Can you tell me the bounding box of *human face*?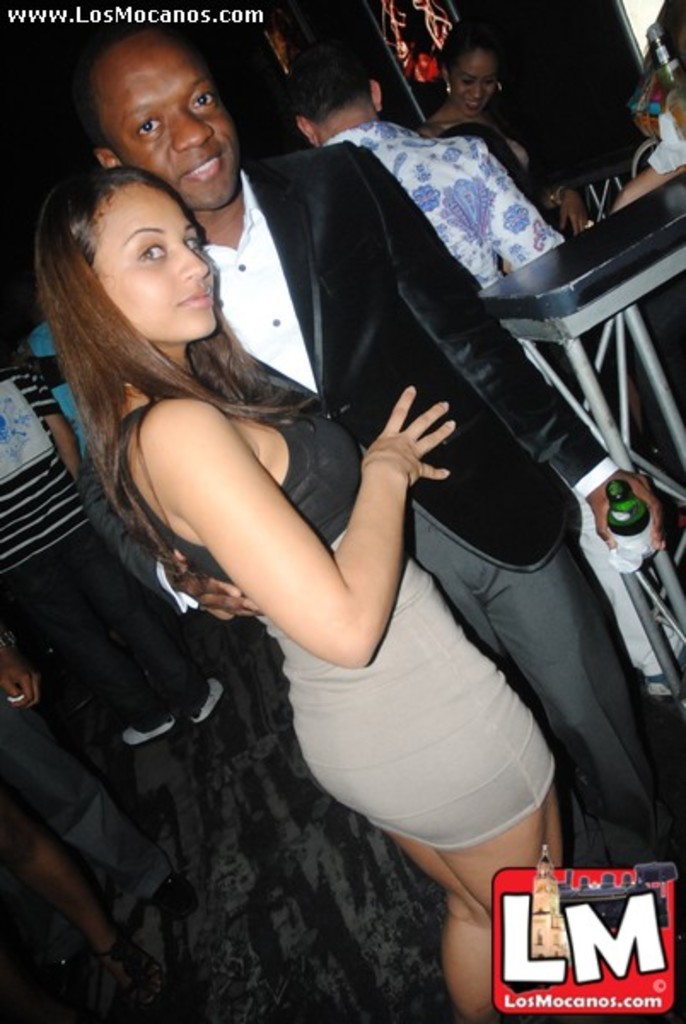
<box>106,48,235,220</box>.
